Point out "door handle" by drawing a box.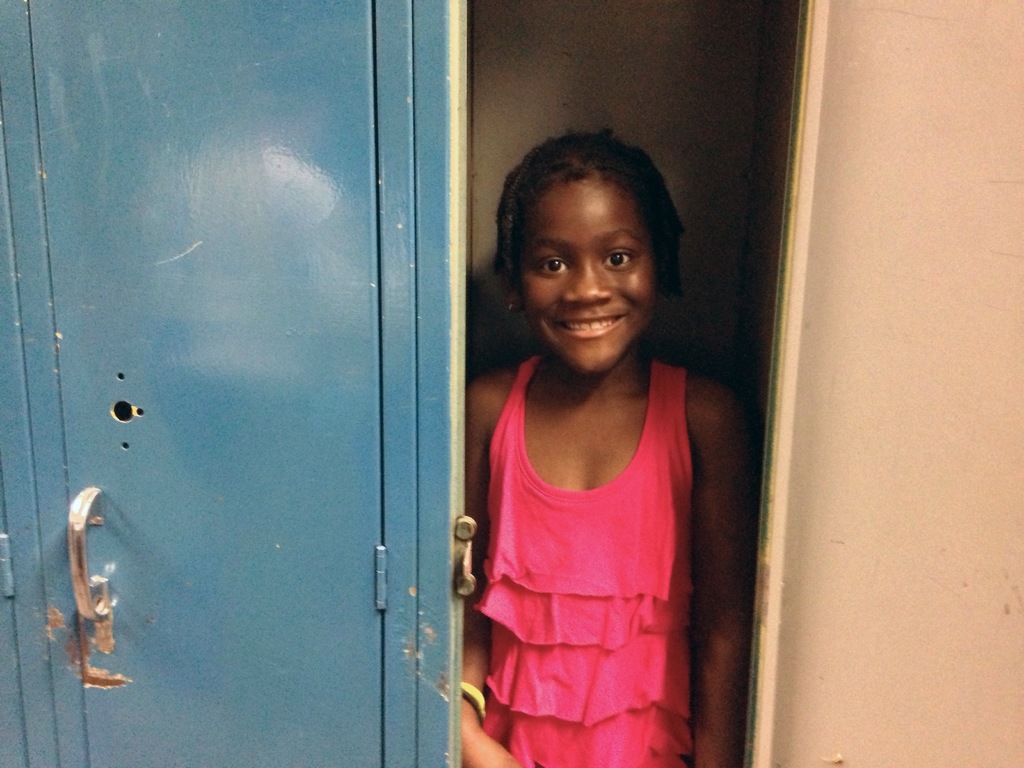
select_region(75, 484, 111, 625).
